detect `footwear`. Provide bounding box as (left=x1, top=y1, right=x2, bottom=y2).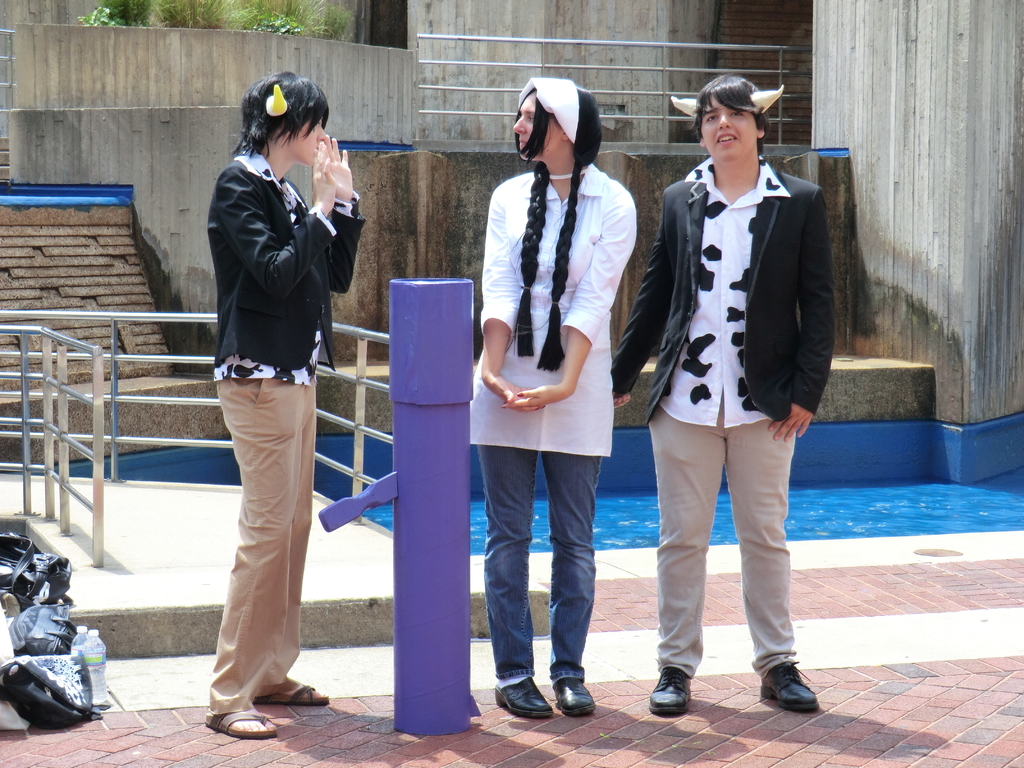
(left=746, top=664, right=813, bottom=713).
